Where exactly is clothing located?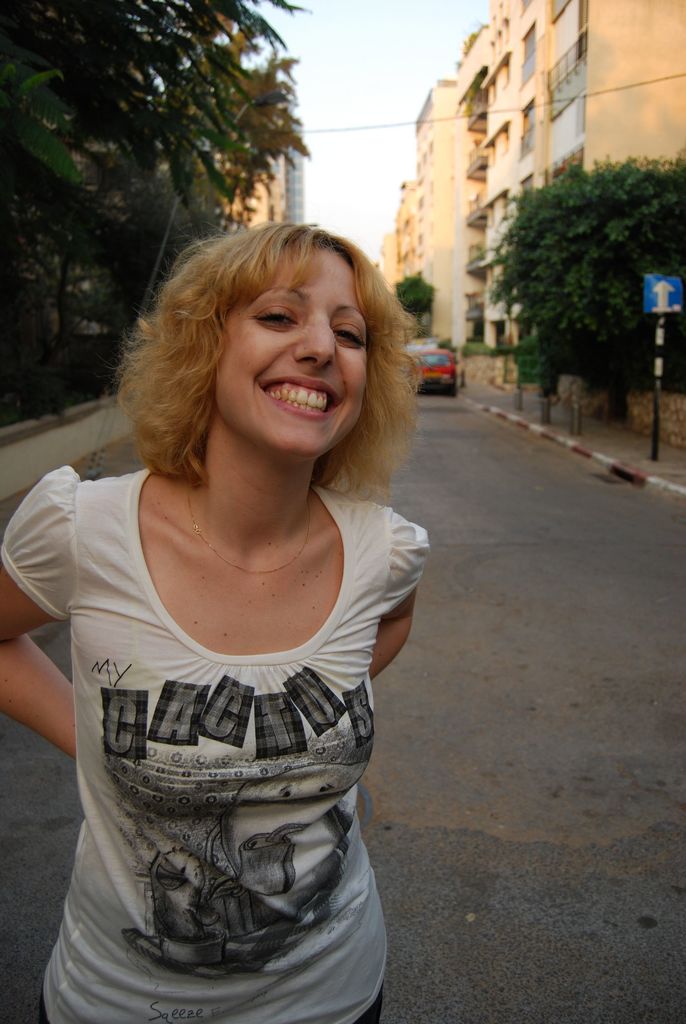
Its bounding box is region(12, 449, 430, 976).
